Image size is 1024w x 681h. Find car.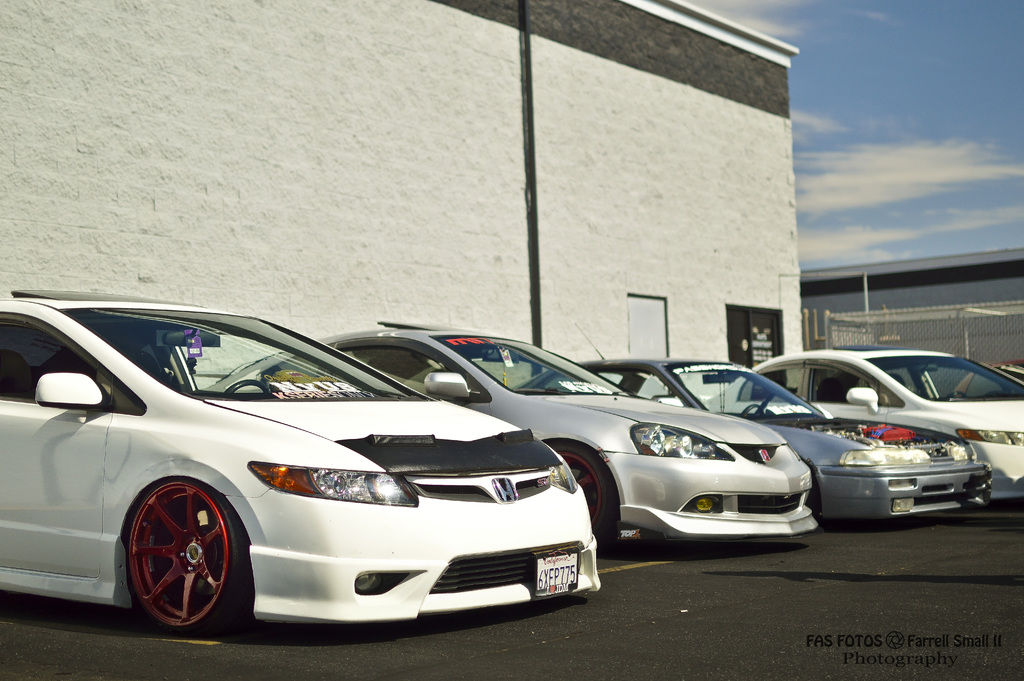
Rect(951, 360, 1023, 398).
